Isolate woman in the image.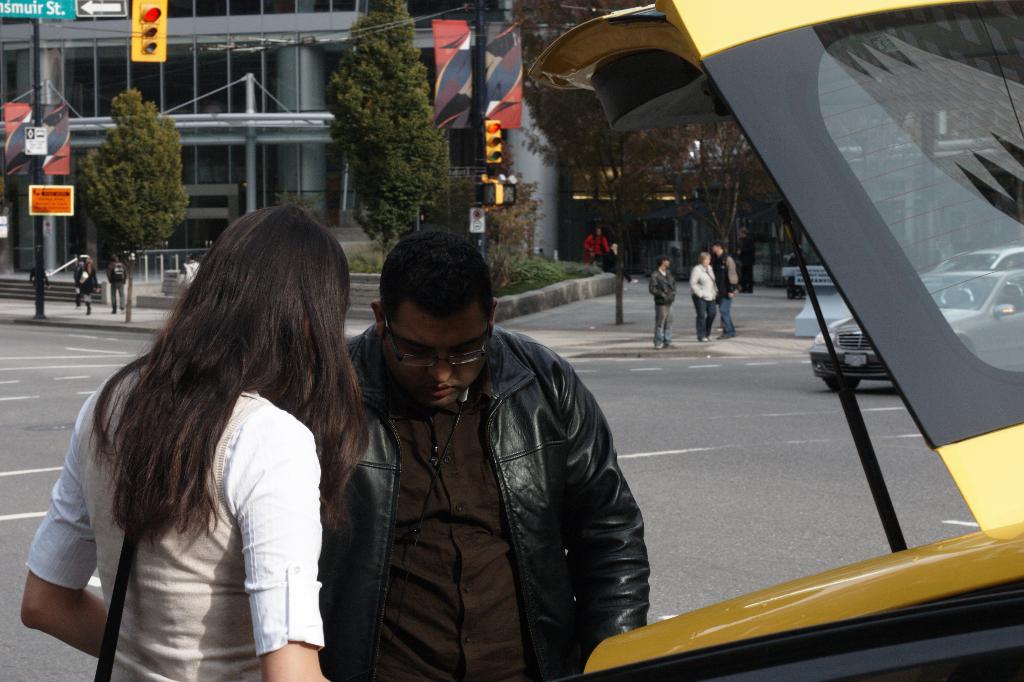
Isolated region: 689 254 720 339.
